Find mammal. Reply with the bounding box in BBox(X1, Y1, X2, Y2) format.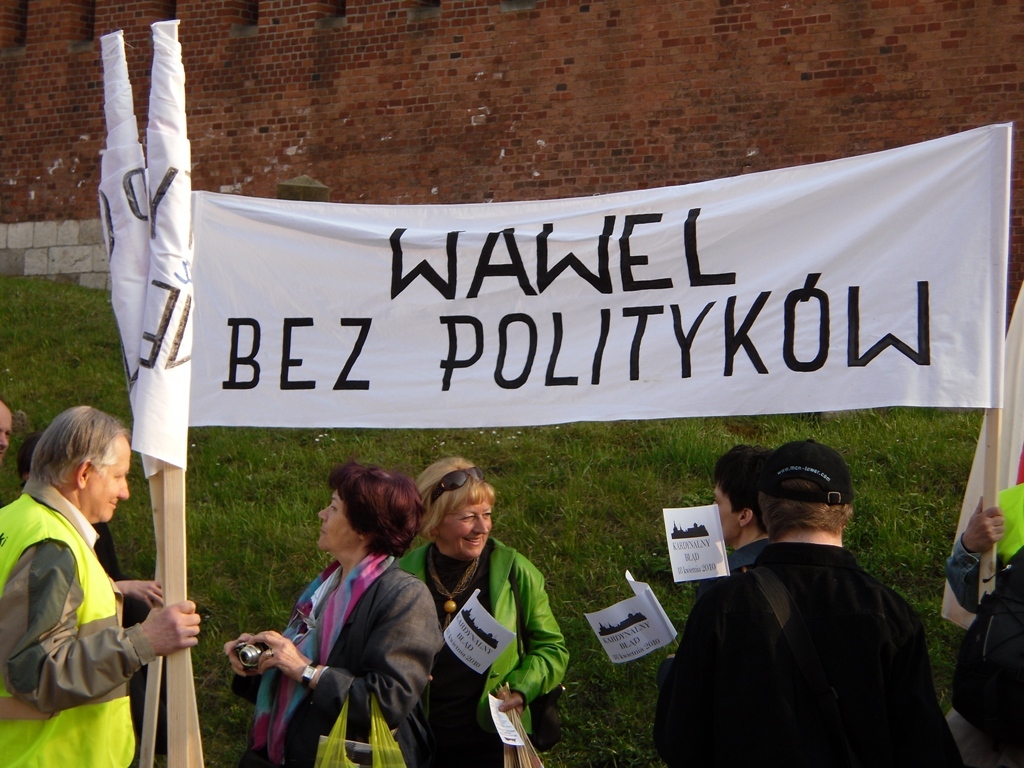
BBox(0, 399, 19, 494).
